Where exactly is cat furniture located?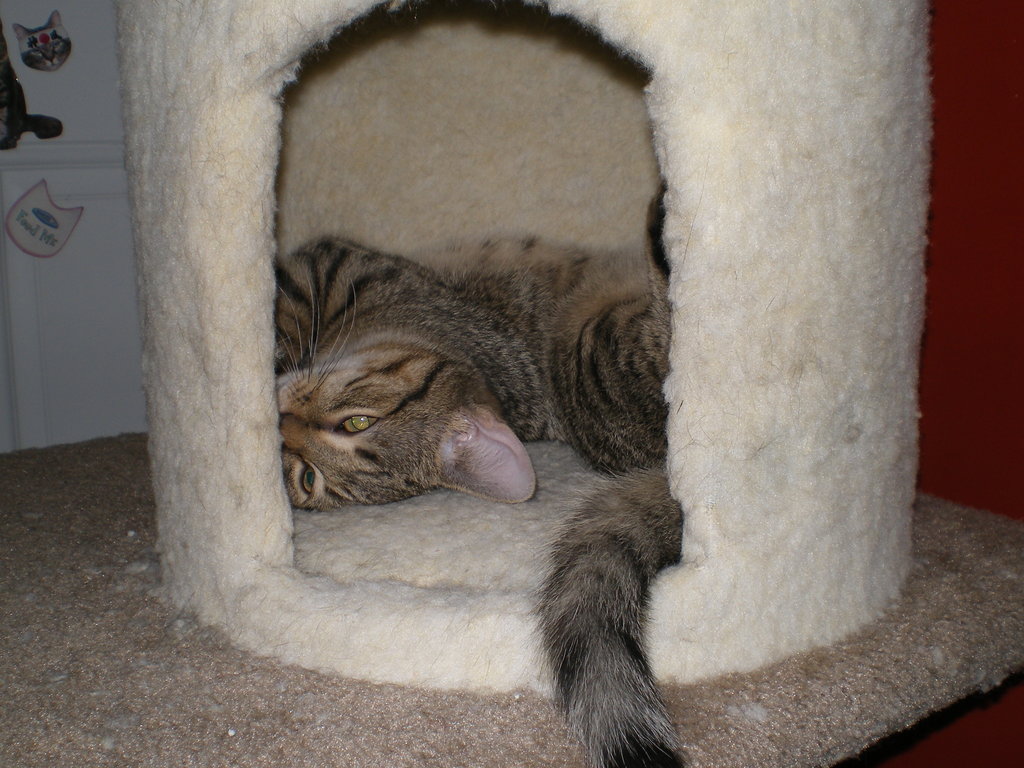
Its bounding box is [left=0, top=0, right=1023, bottom=767].
